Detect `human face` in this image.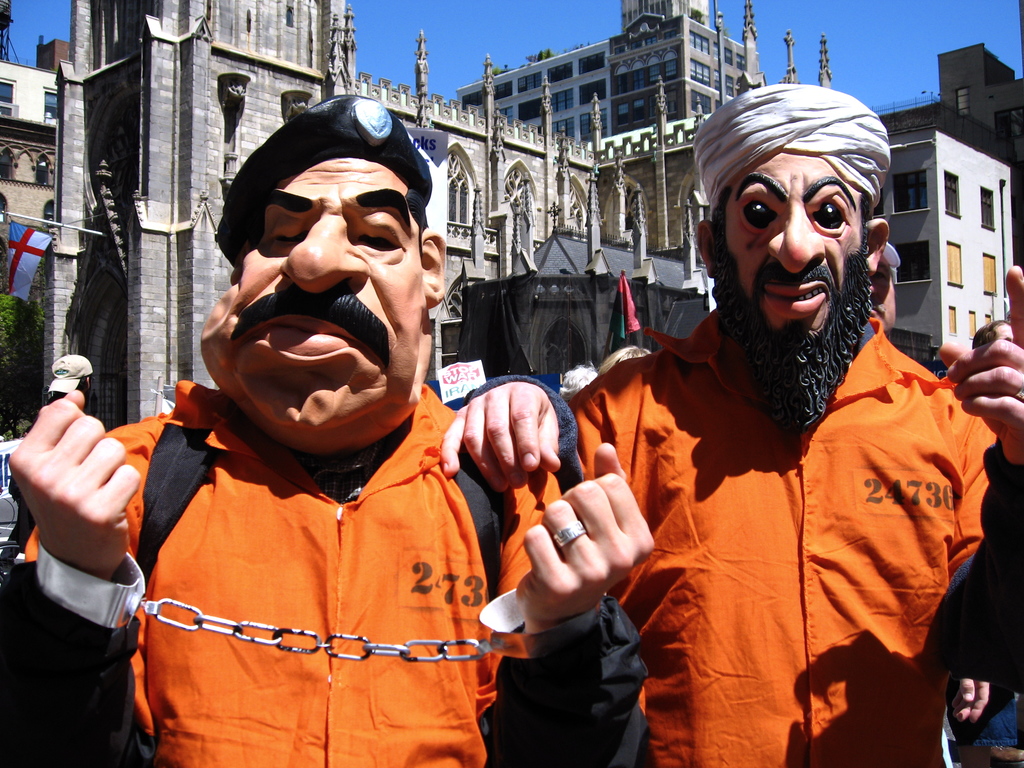
Detection: [x1=723, y1=151, x2=863, y2=333].
